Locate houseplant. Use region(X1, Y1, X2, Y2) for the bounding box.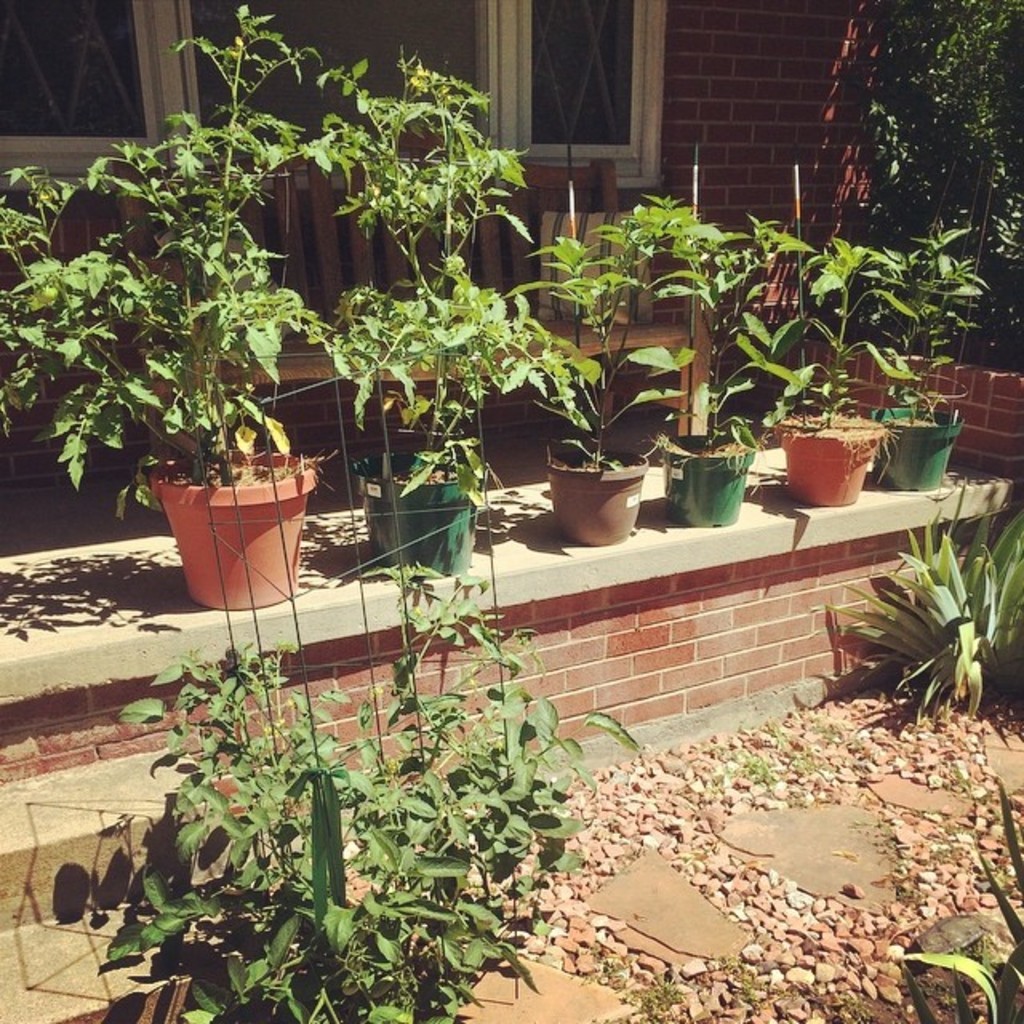
region(0, 0, 344, 610).
